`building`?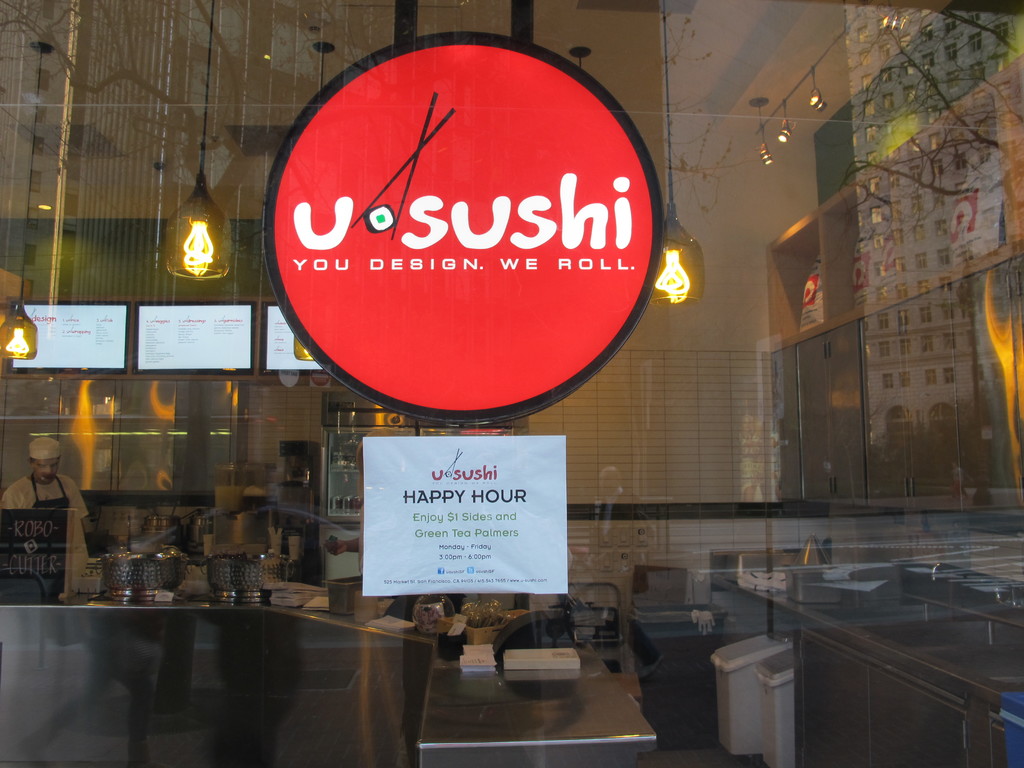
{"left": 0, "top": 0, "right": 1023, "bottom": 767}
